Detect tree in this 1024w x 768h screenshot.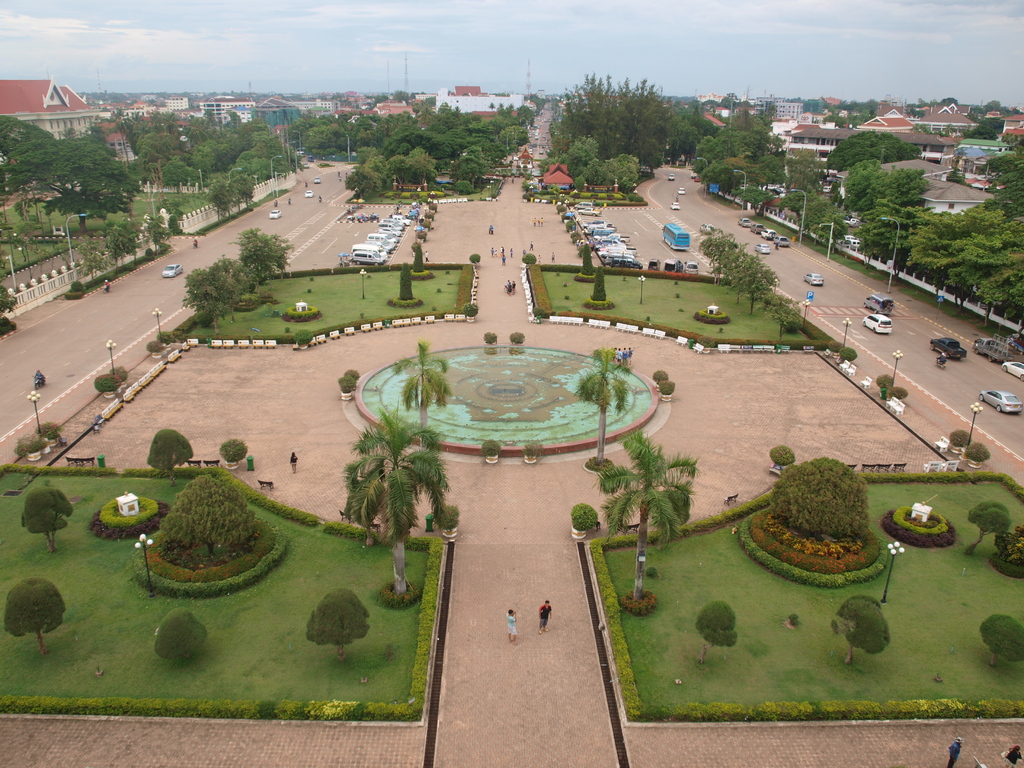
Detection: (342,399,451,595).
